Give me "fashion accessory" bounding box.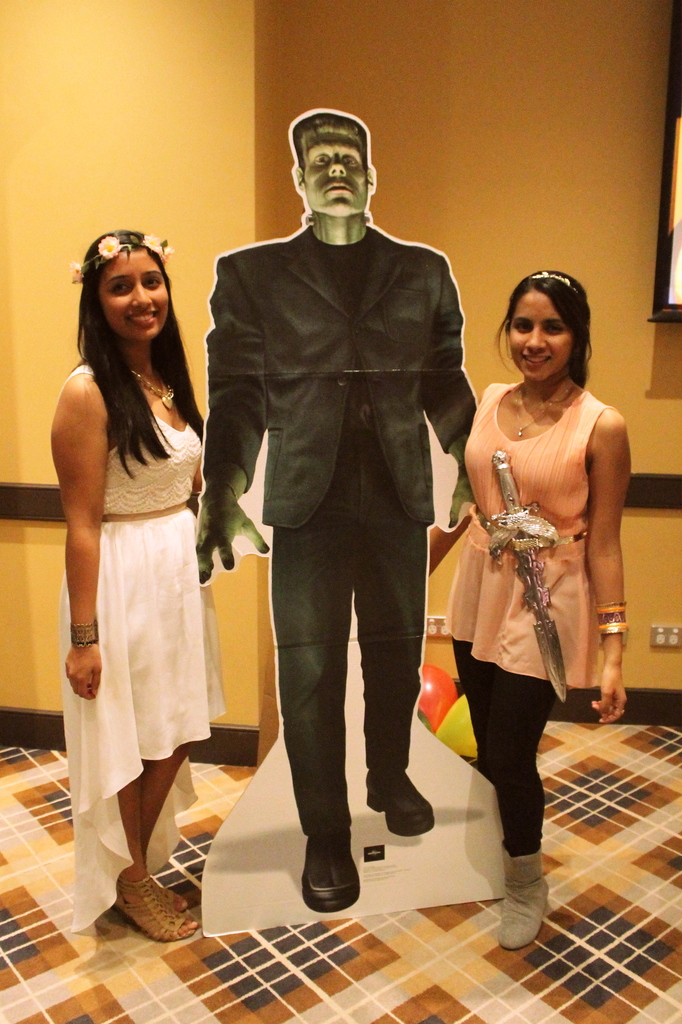
bbox=(70, 230, 175, 285).
